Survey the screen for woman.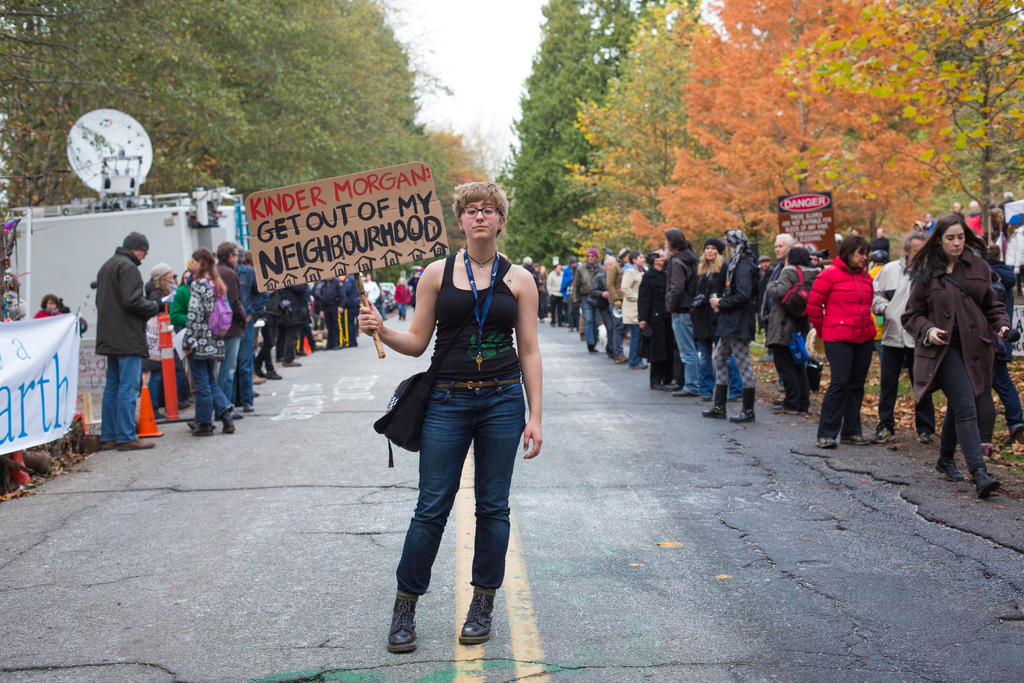
Survey found: x1=367, y1=177, x2=550, y2=643.
